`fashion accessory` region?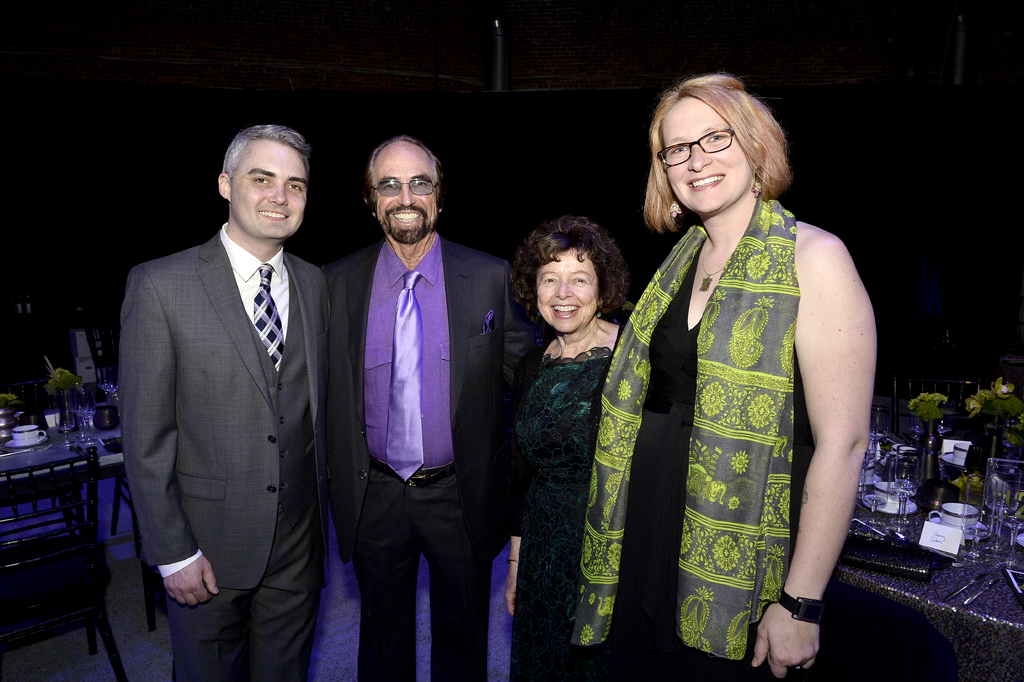
bbox=[388, 266, 425, 481]
